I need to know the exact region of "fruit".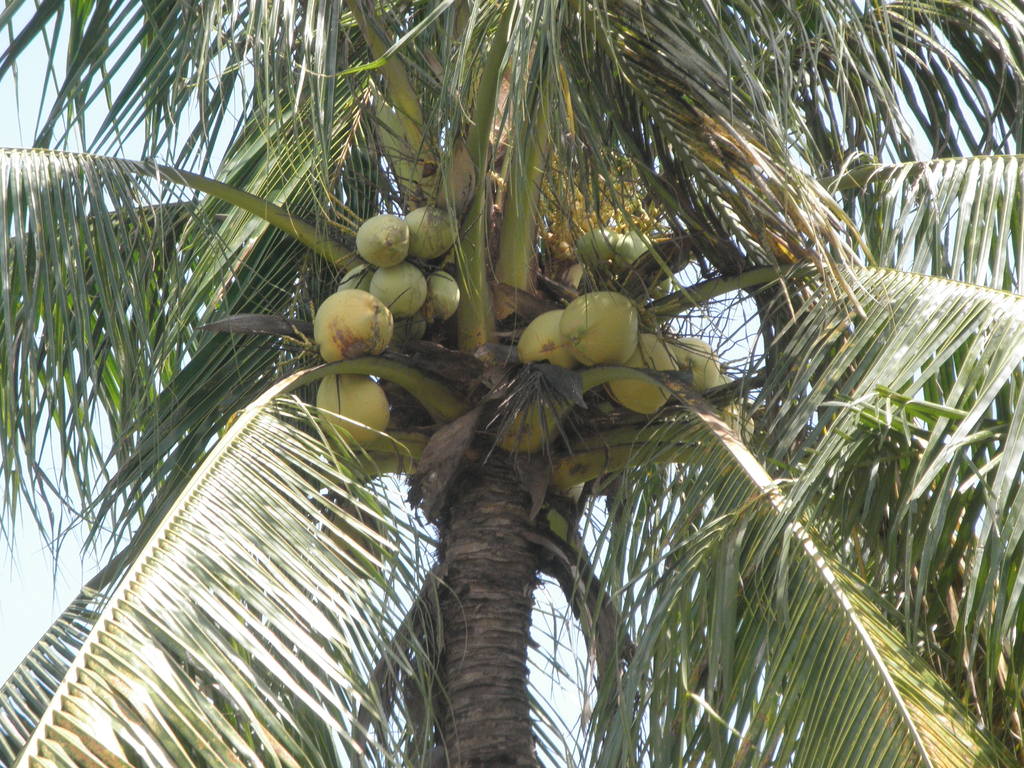
Region: <bbox>300, 297, 390, 362</bbox>.
